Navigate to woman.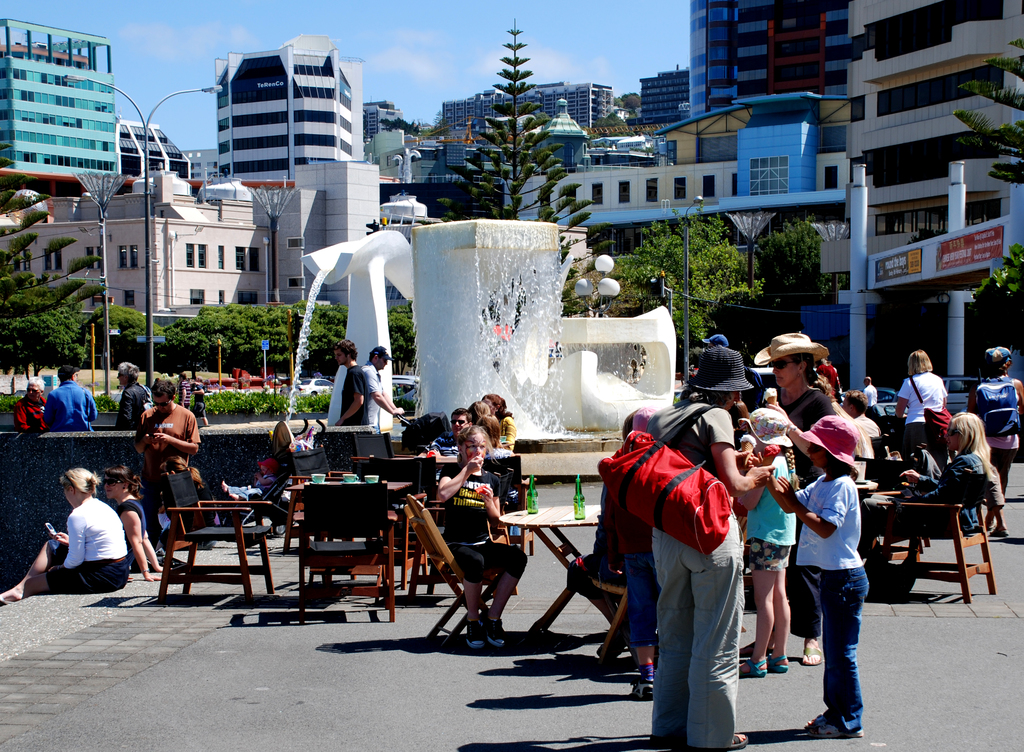
Navigation target: [893, 349, 946, 453].
